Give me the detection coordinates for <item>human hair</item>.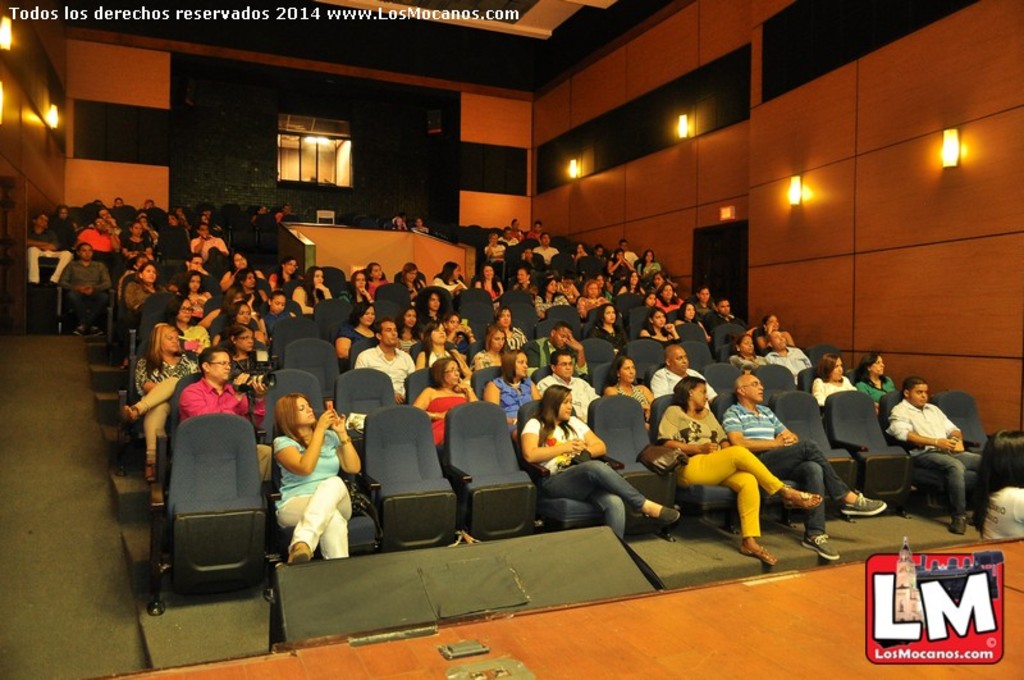
[left=481, top=263, right=499, bottom=291].
